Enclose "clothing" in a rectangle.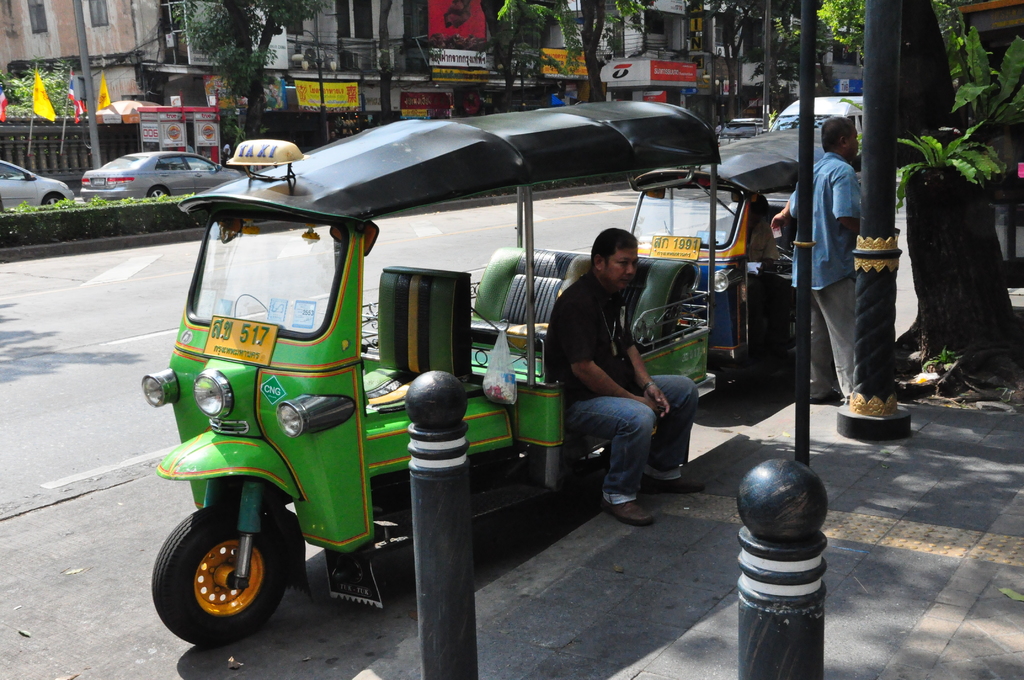
bbox(536, 270, 705, 508).
